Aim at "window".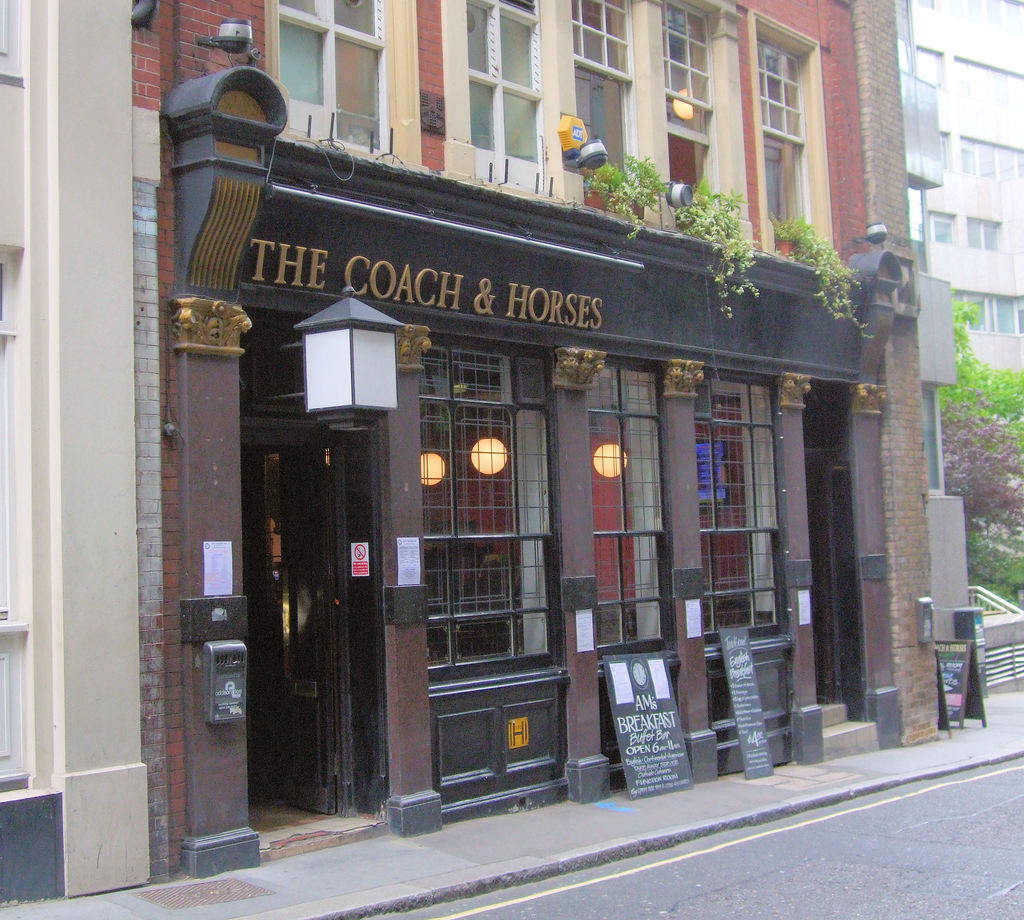
Aimed at (464,0,541,192).
